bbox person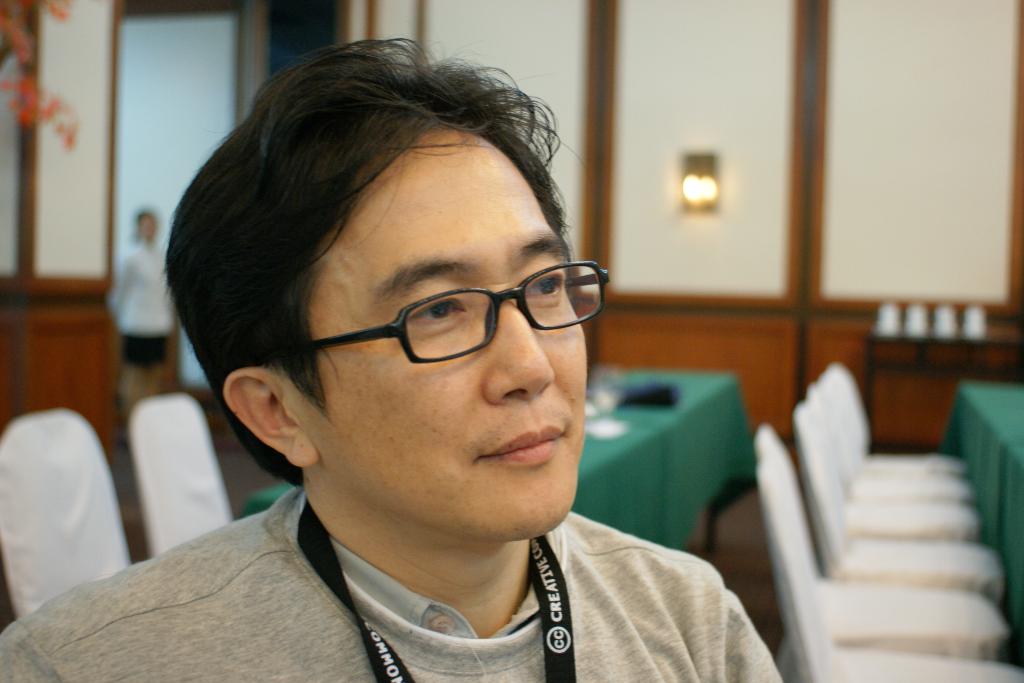
BBox(107, 211, 177, 431)
